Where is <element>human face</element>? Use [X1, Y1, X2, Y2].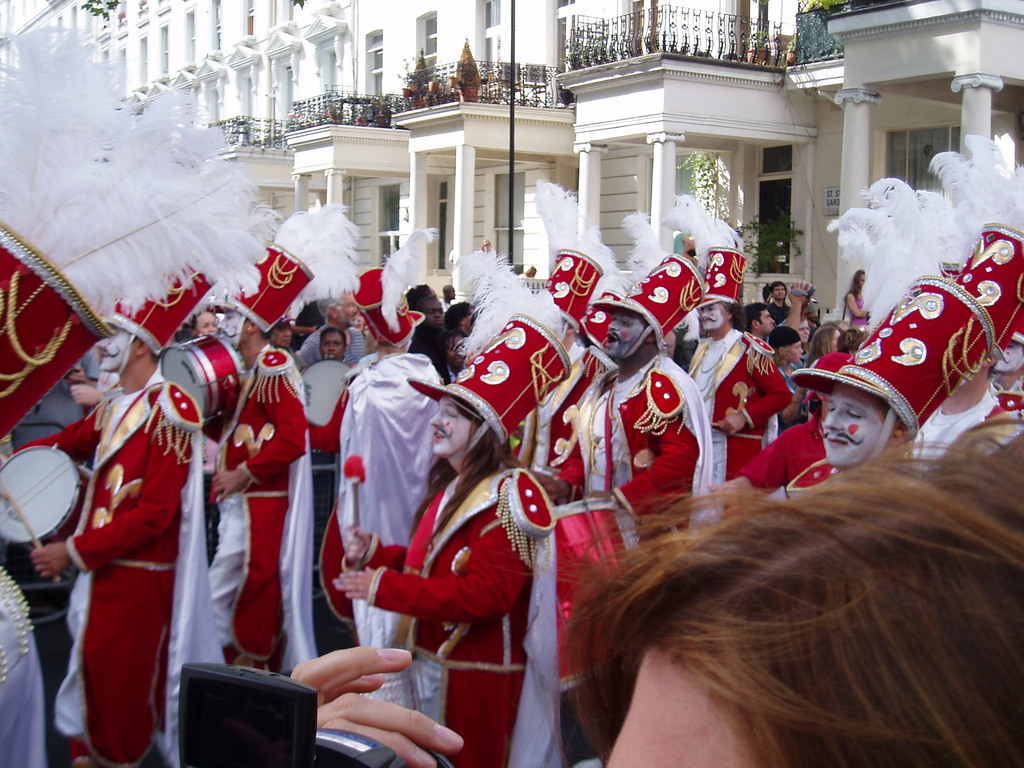
[700, 303, 726, 330].
